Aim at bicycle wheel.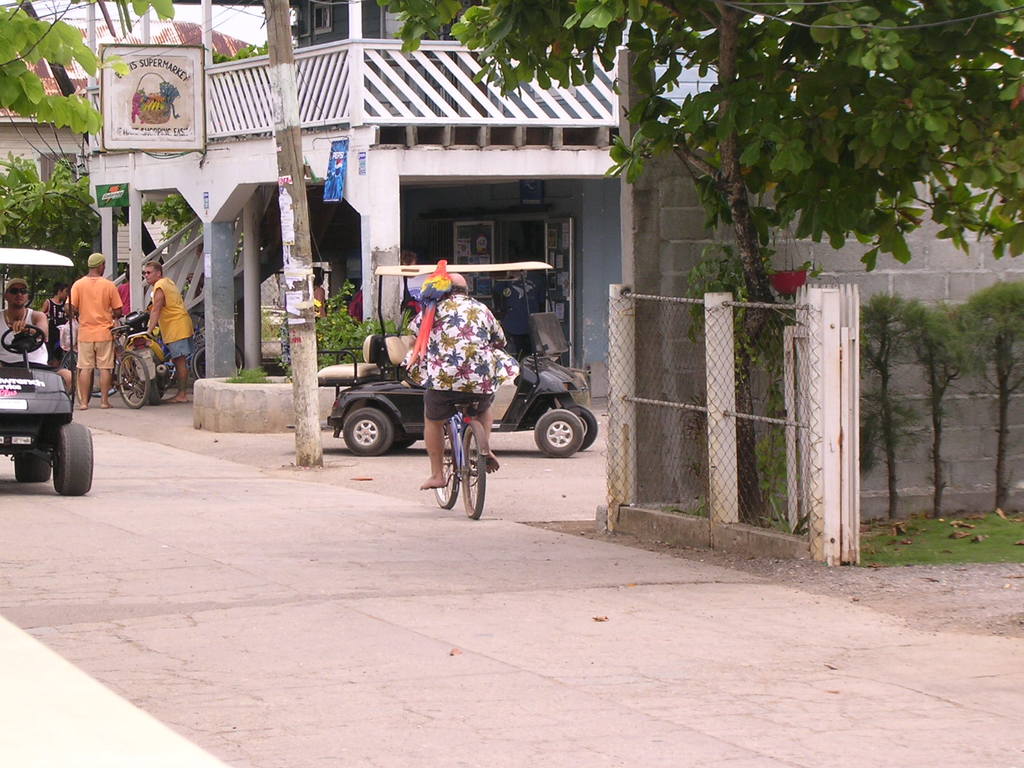
Aimed at [left=432, top=428, right=453, bottom=506].
